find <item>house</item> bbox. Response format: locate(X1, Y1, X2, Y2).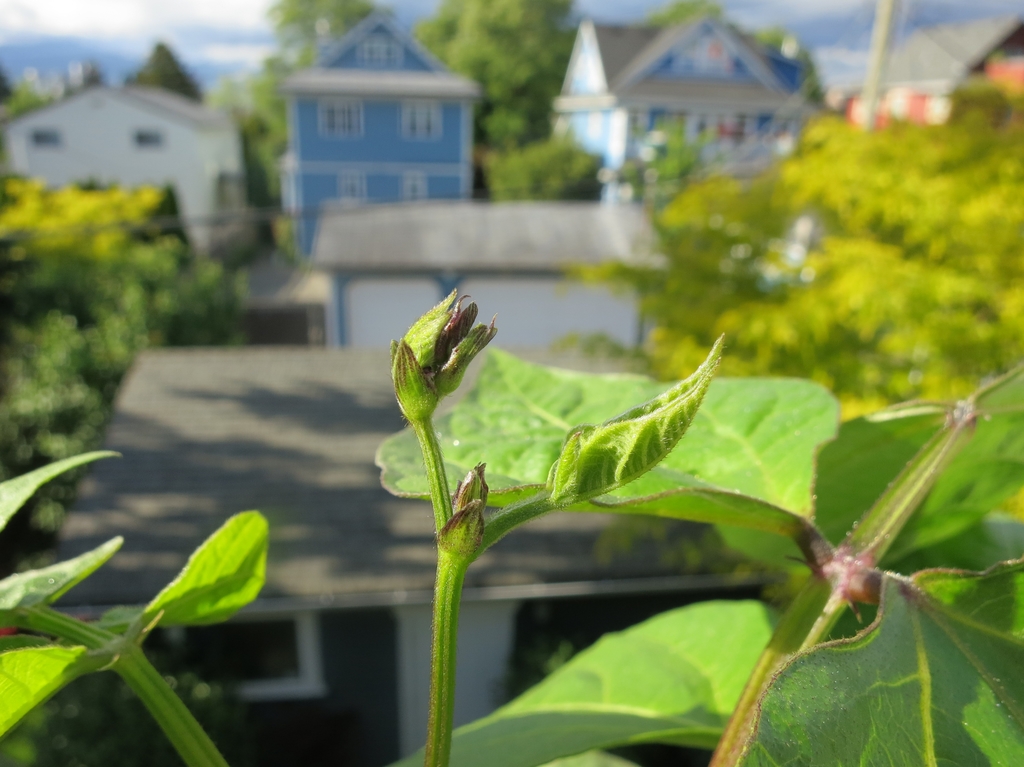
locate(281, 0, 484, 270).
